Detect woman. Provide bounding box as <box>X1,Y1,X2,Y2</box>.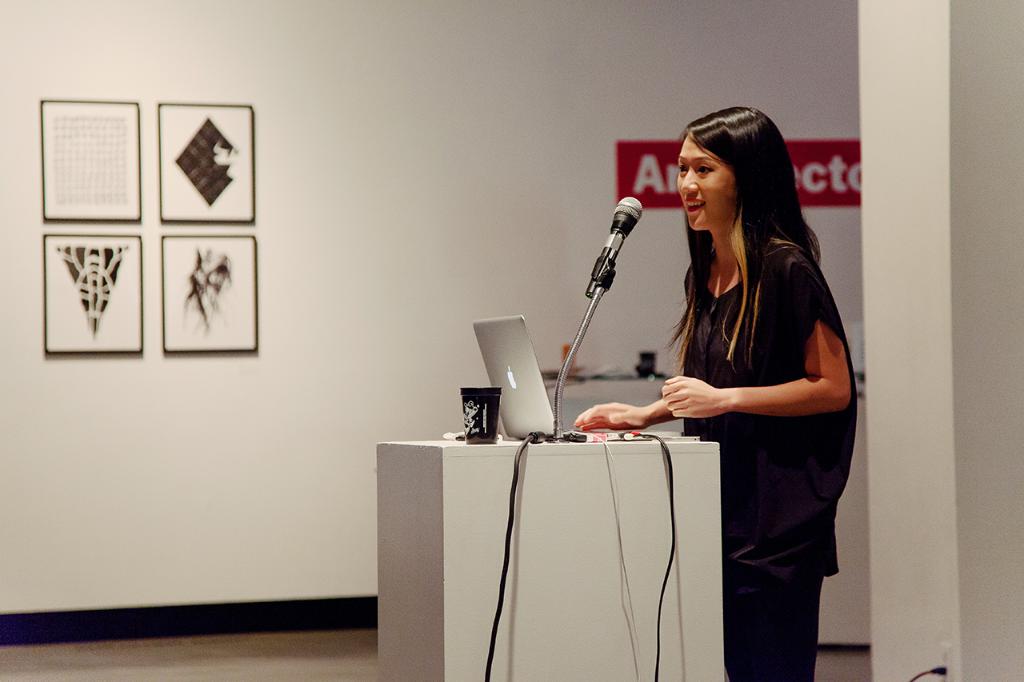
<box>645,101,852,662</box>.
